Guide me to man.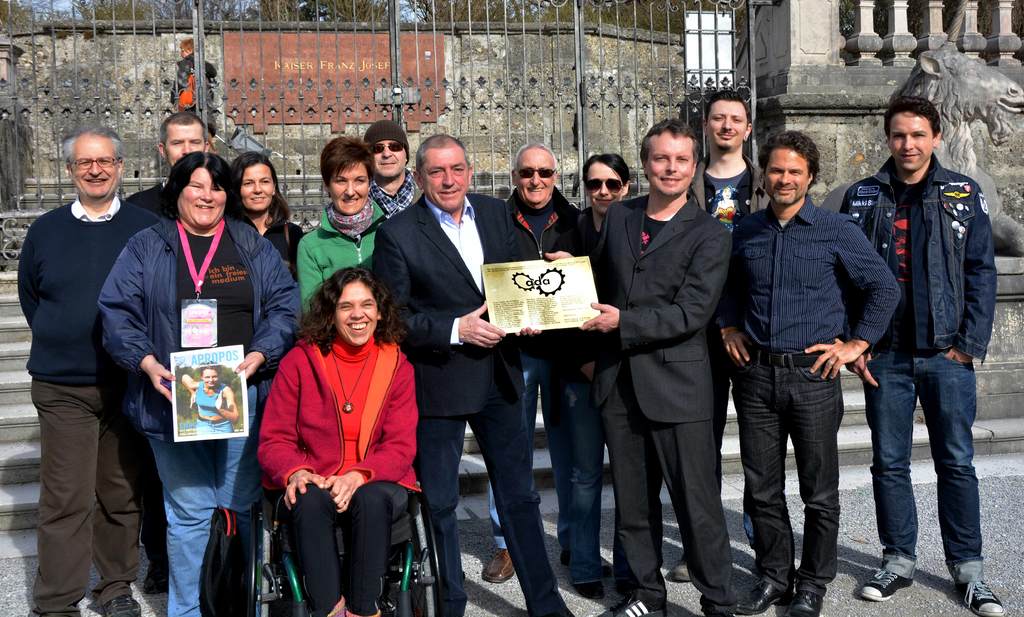
Guidance: bbox=[383, 129, 580, 616].
